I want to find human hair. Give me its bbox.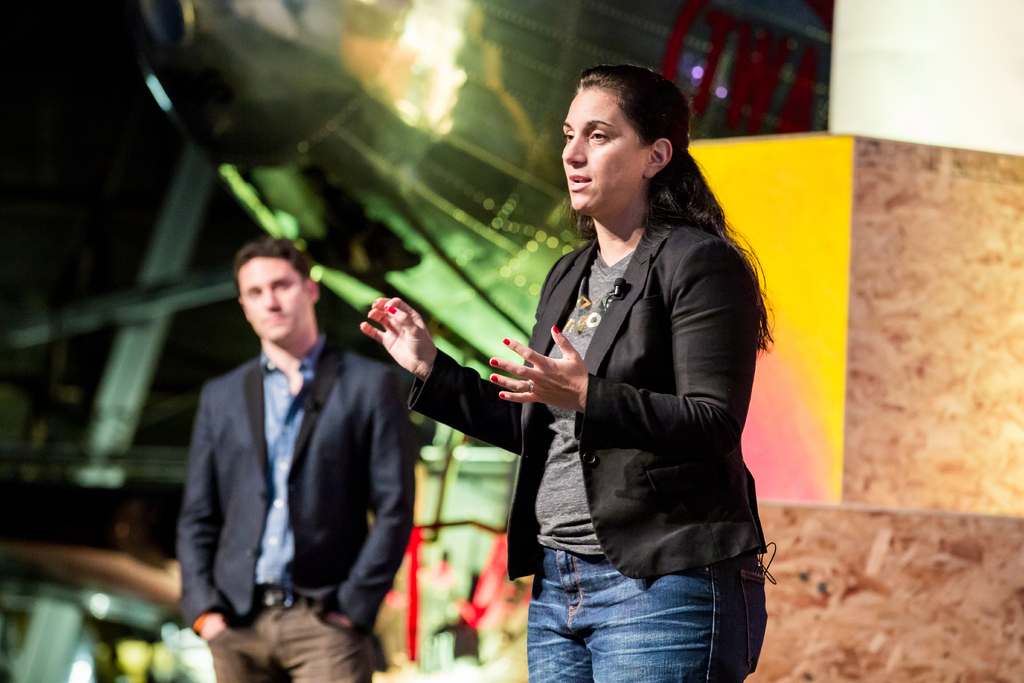
<region>232, 233, 312, 294</region>.
